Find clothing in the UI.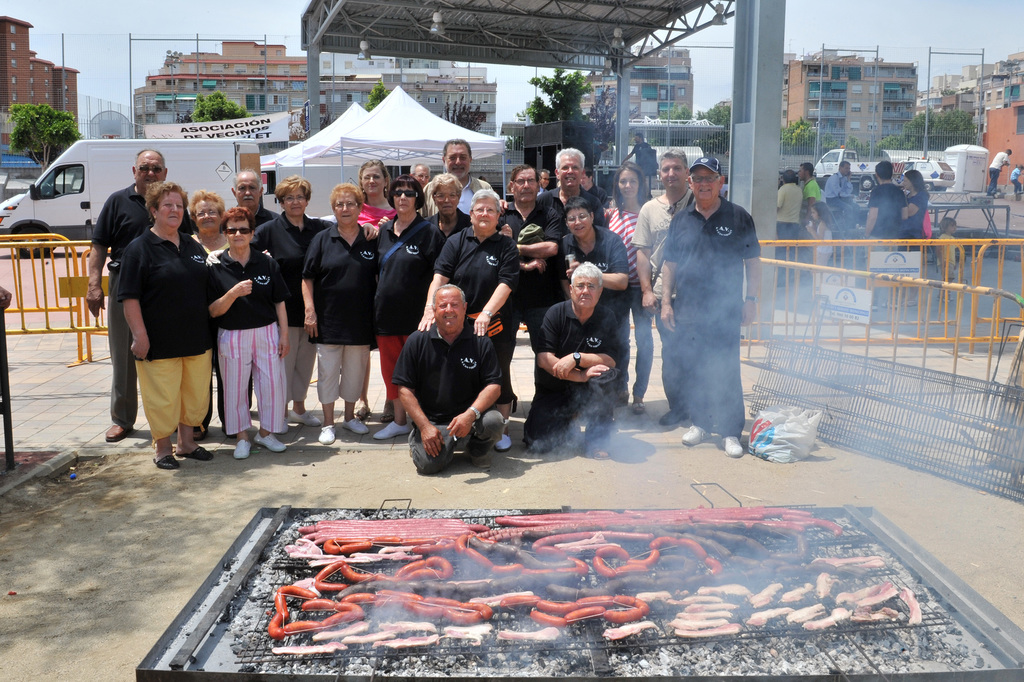
UI element at (937,233,957,280).
